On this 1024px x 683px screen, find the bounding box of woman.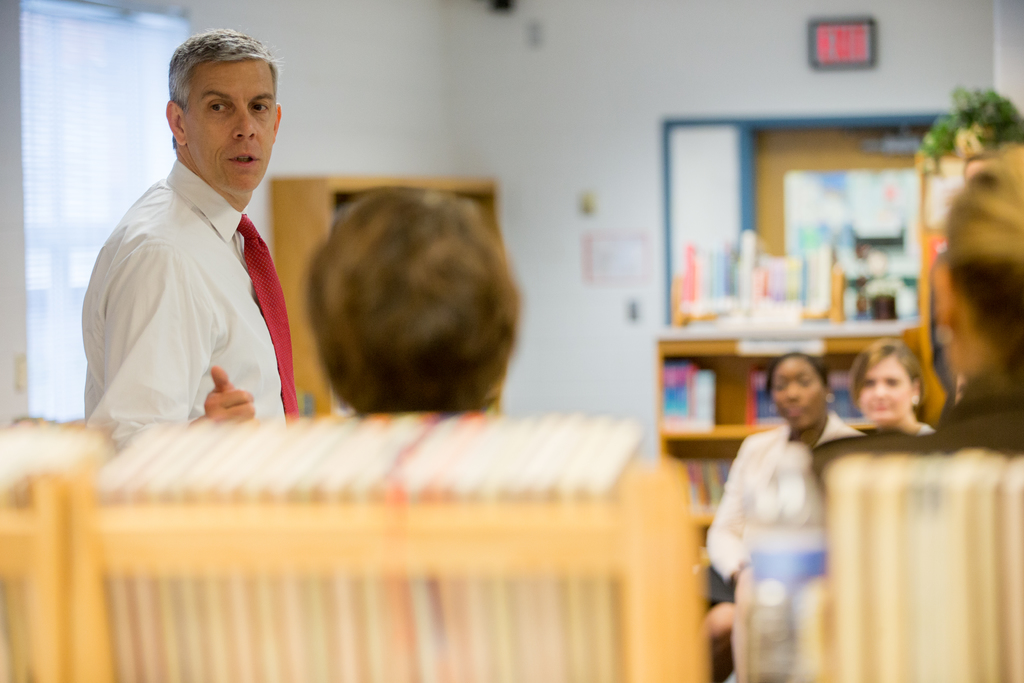
Bounding box: bbox=(696, 352, 863, 651).
